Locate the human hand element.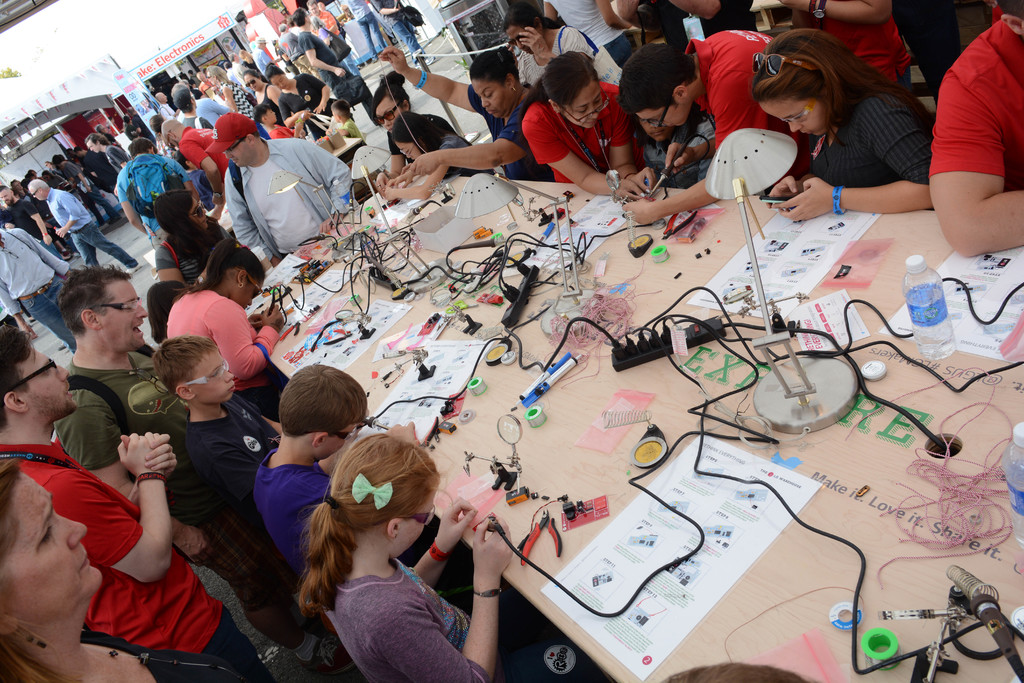
Element bbox: crop(769, 174, 835, 224).
